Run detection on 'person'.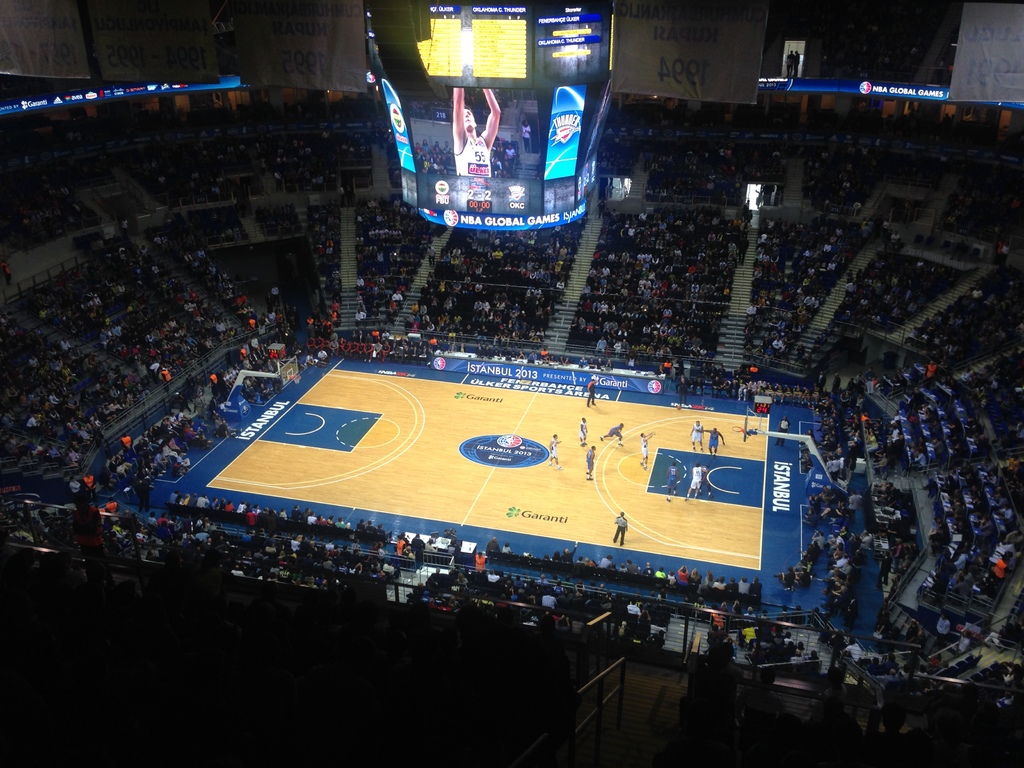
Result: region(642, 433, 655, 470).
